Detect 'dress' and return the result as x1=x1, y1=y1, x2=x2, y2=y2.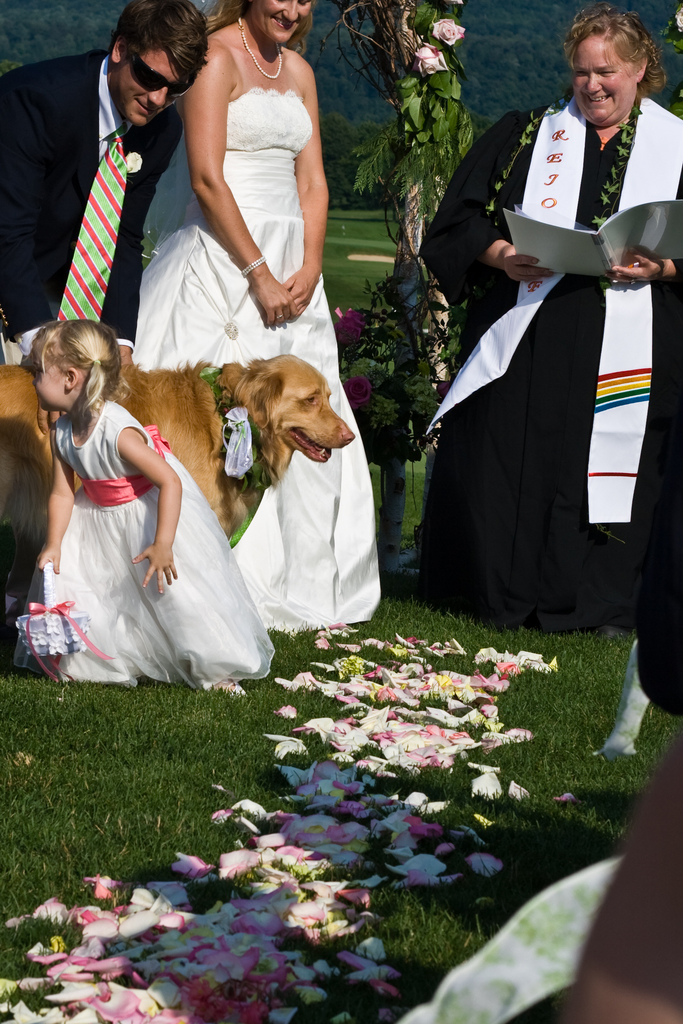
x1=22, y1=334, x2=279, y2=701.
